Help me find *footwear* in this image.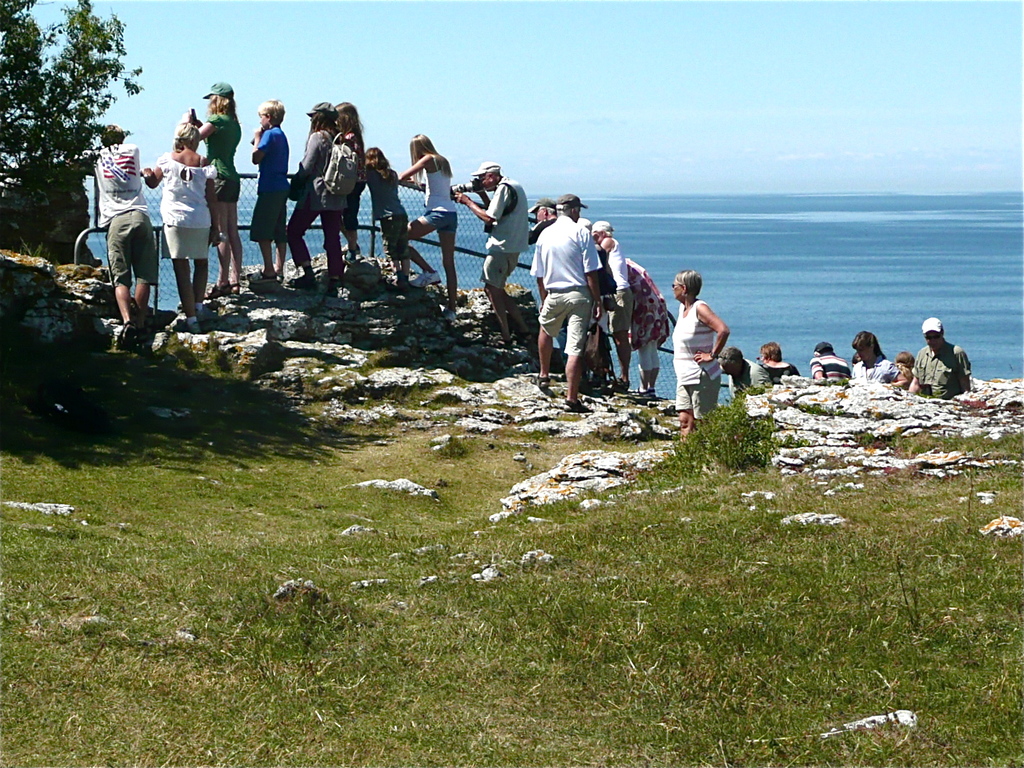
Found it: [291,276,321,289].
